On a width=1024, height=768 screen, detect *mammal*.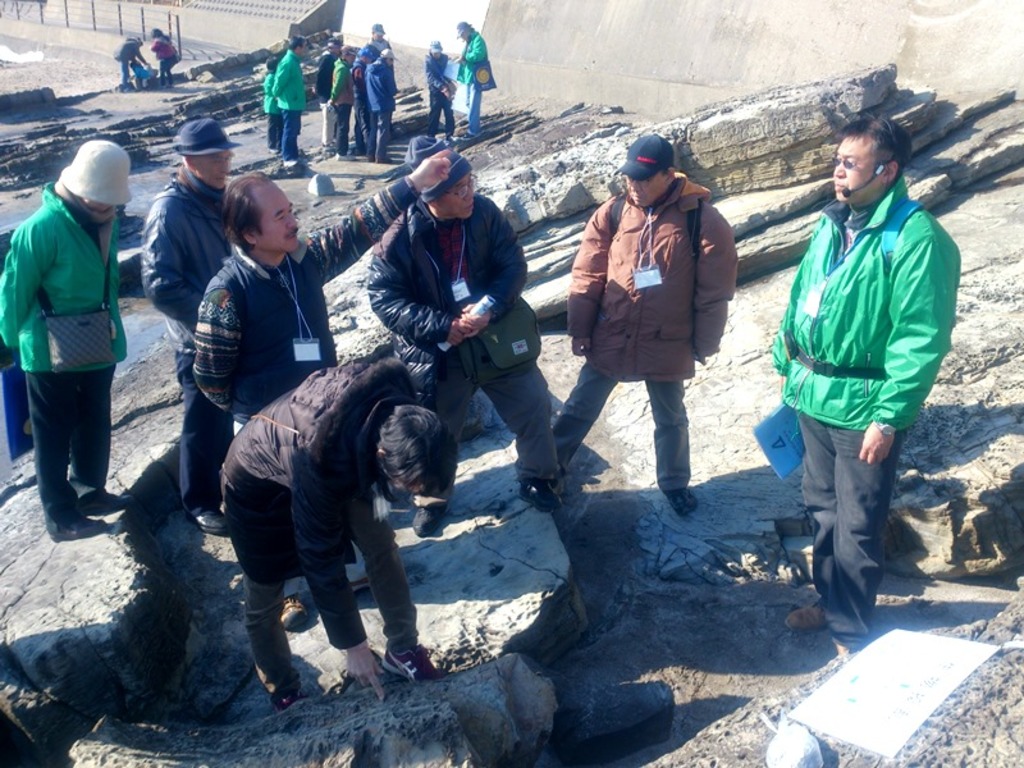
Rect(364, 59, 394, 155).
